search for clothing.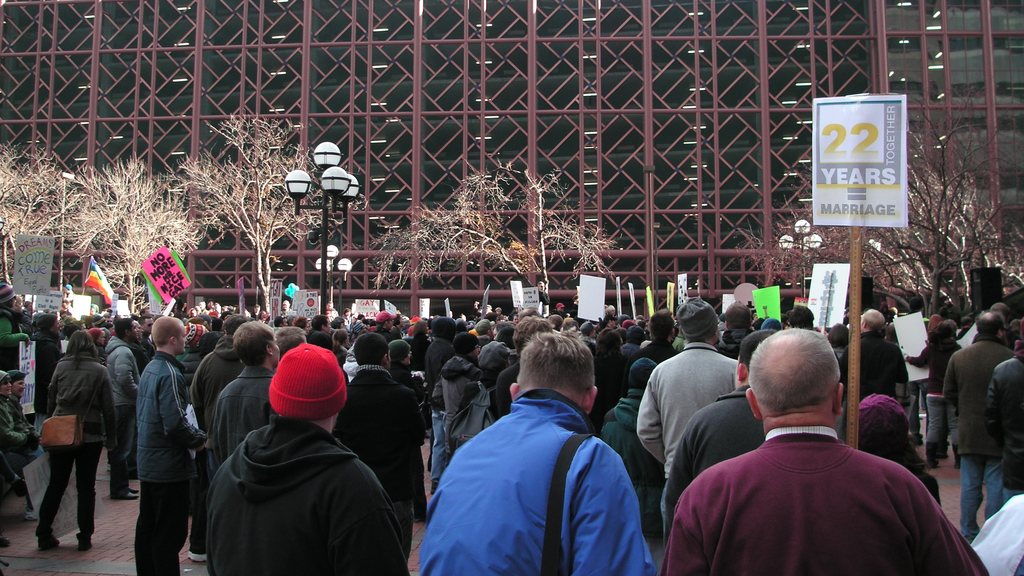
Found at pyautogui.locateOnScreen(584, 332, 628, 424).
